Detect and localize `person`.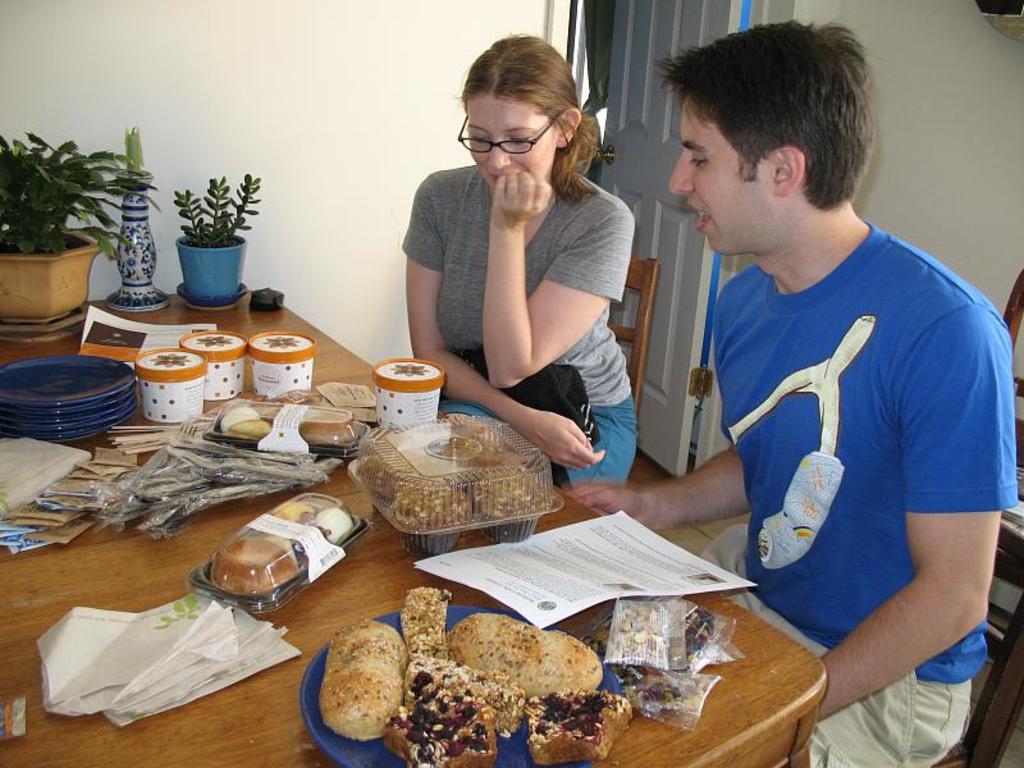
Localized at box(397, 35, 641, 508).
